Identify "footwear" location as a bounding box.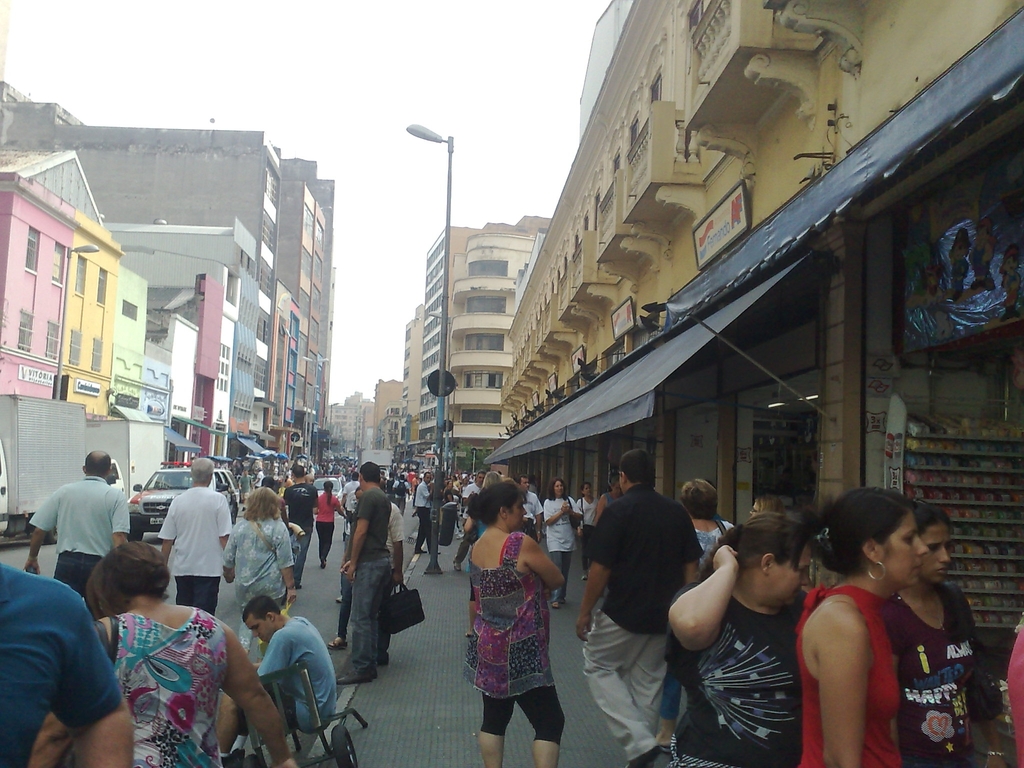
{"x1": 326, "y1": 640, "x2": 350, "y2": 652}.
